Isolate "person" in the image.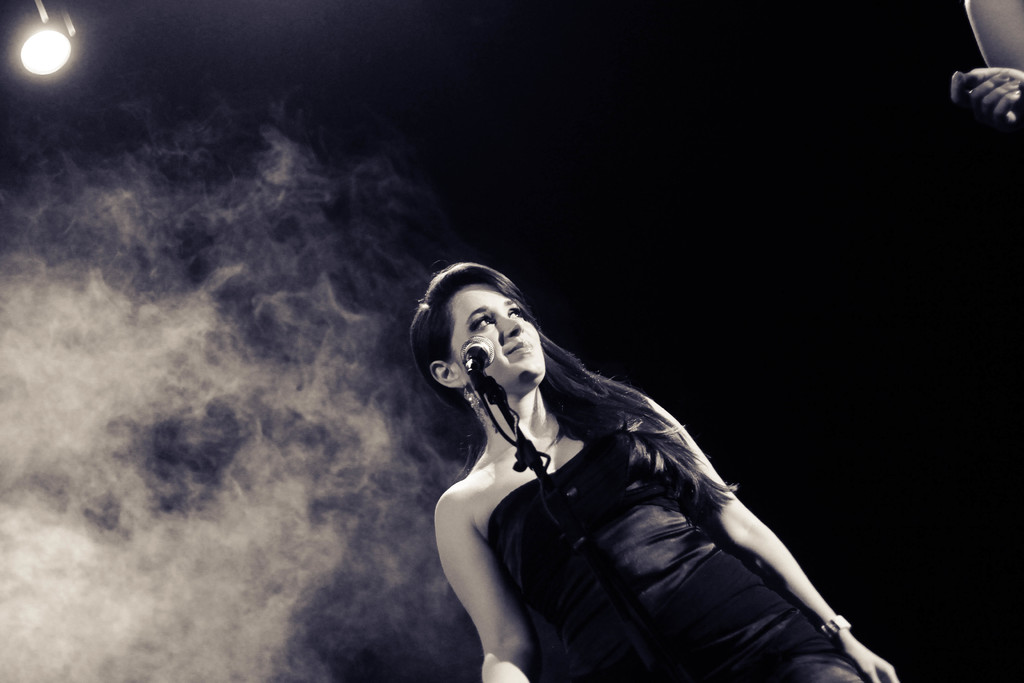
Isolated region: bbox(392, 268, 893, 682).
